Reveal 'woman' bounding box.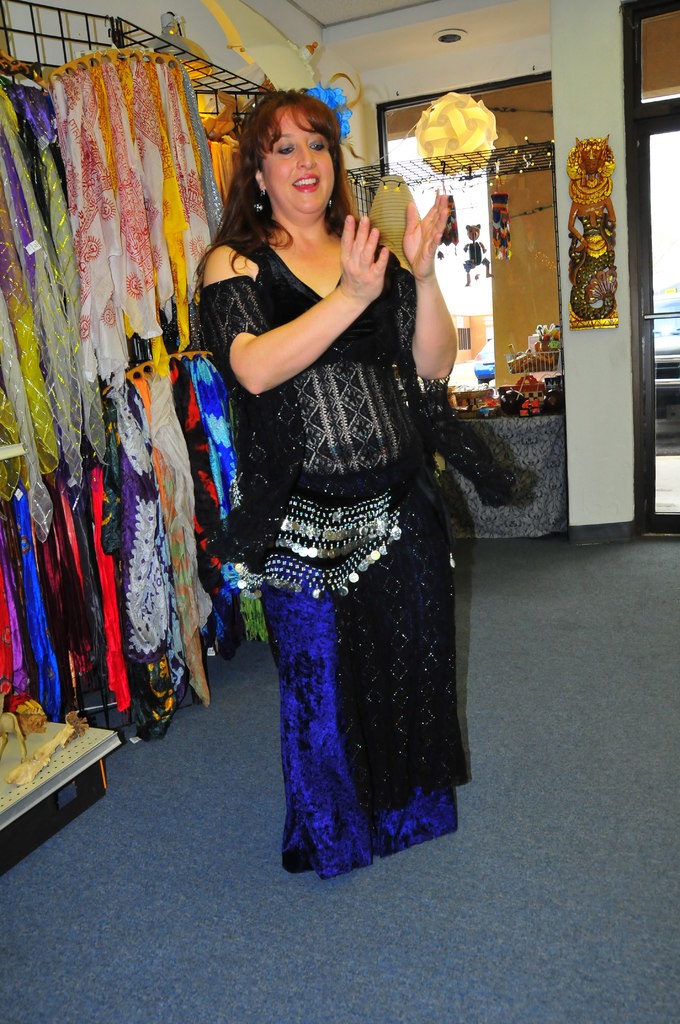
Revealed: {"left": 195, "top": 96, "right": 484, "bottom": 890}.
